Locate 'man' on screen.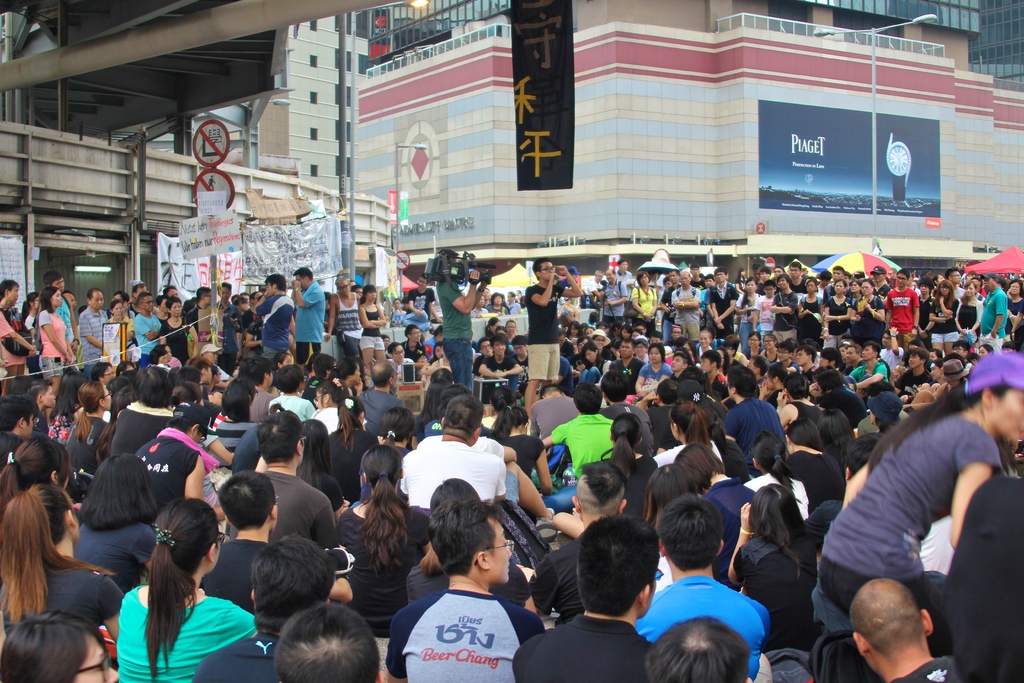
On screen at box(476, 334, 523, 400).
